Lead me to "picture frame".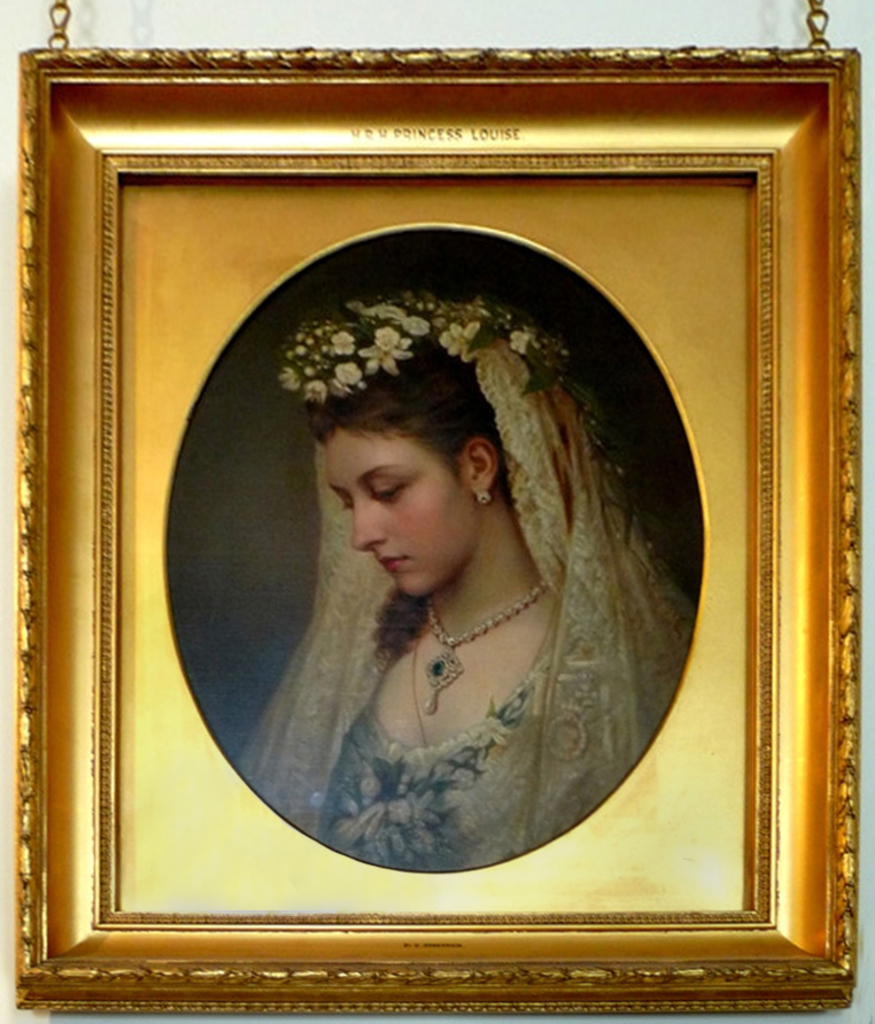
Lead to bbox=(21, 42, 864, 1011).
